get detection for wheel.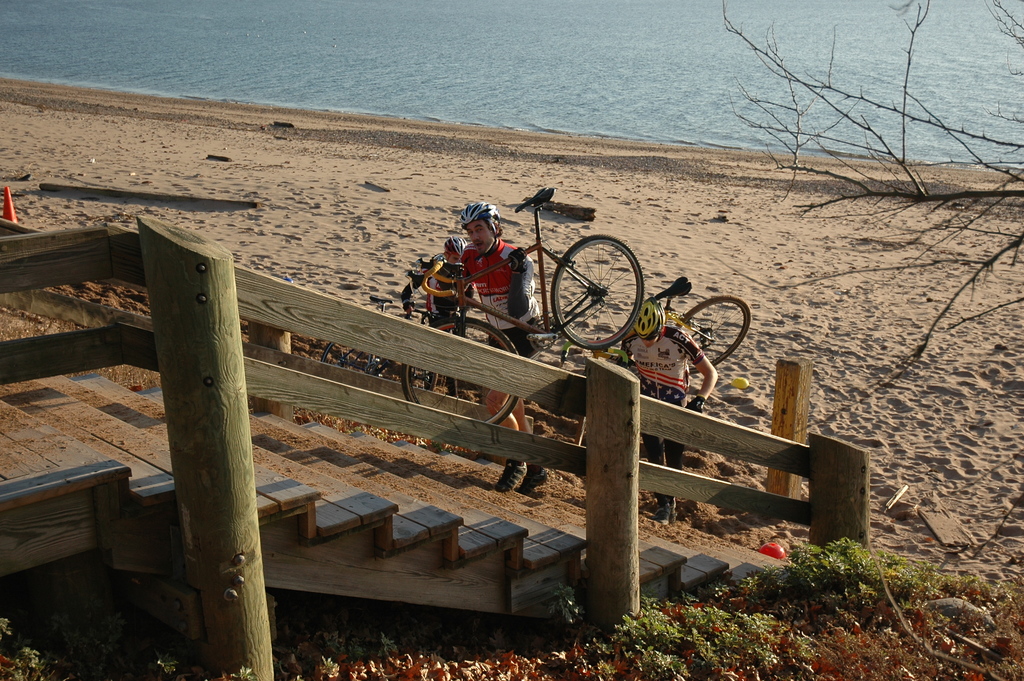
Detection: l=674, t=295, r=750, b=375.
